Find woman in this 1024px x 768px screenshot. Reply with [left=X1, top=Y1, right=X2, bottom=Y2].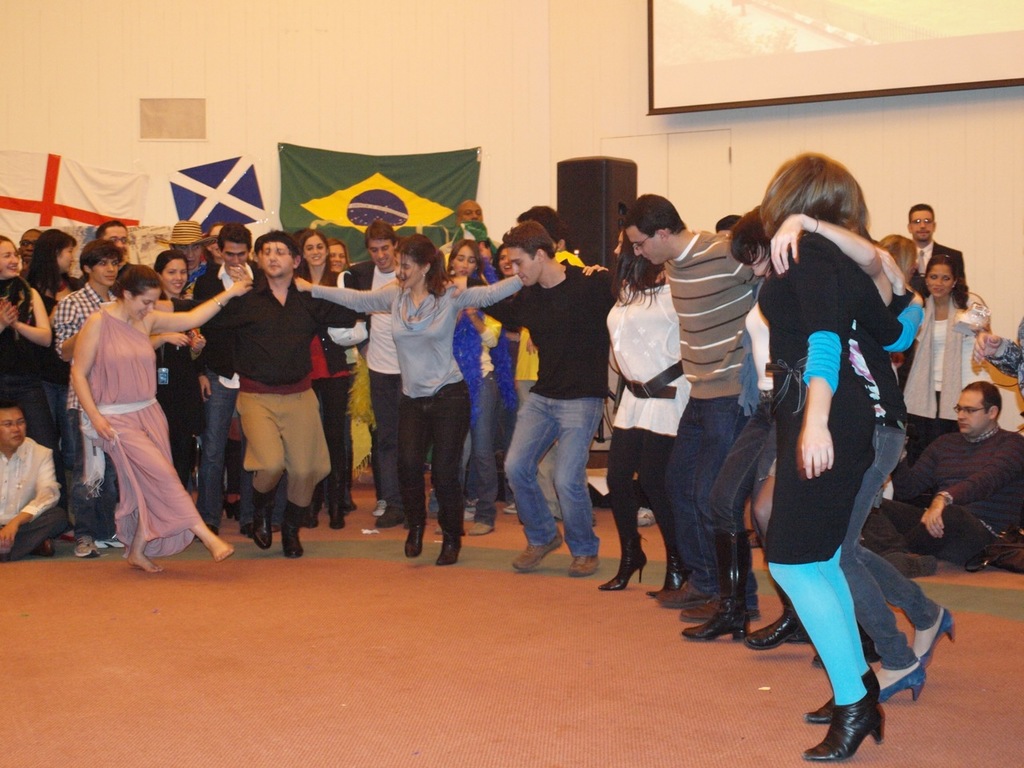
[left=290, top=230, right=361, bottom=538].
